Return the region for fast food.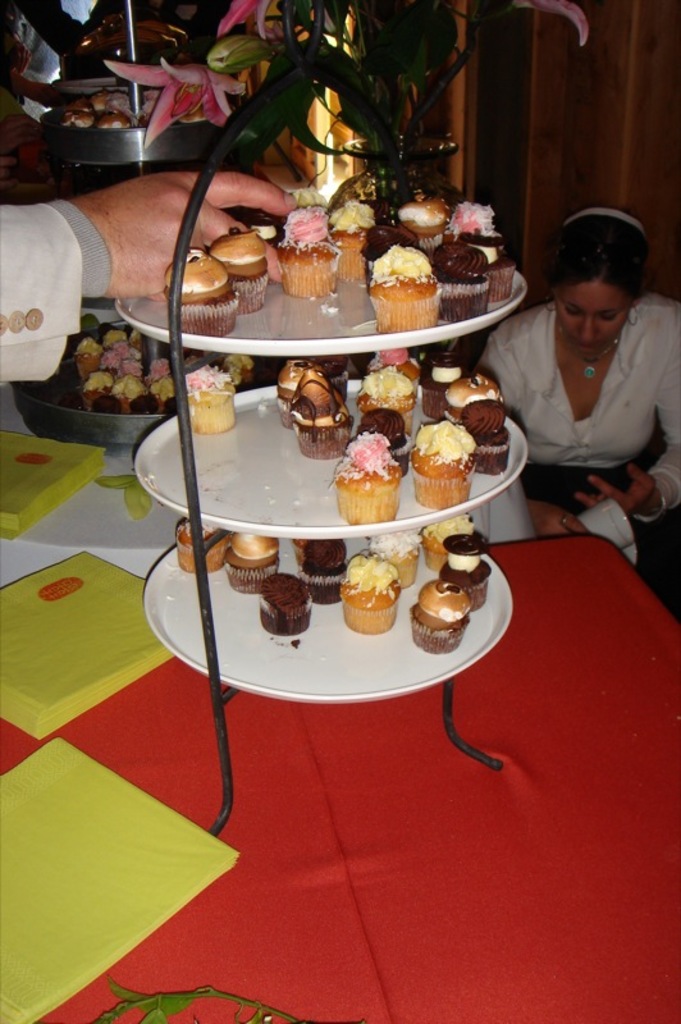
box=[288, 361, 357, 454].
